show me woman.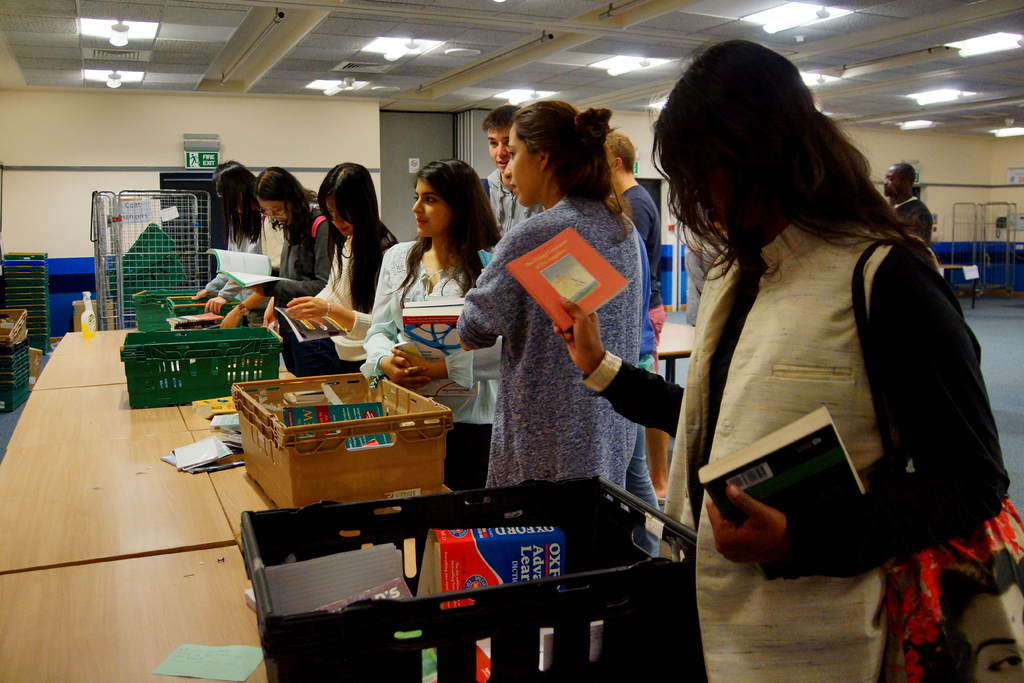
woman is here: box(188, 163, 268, 313).
